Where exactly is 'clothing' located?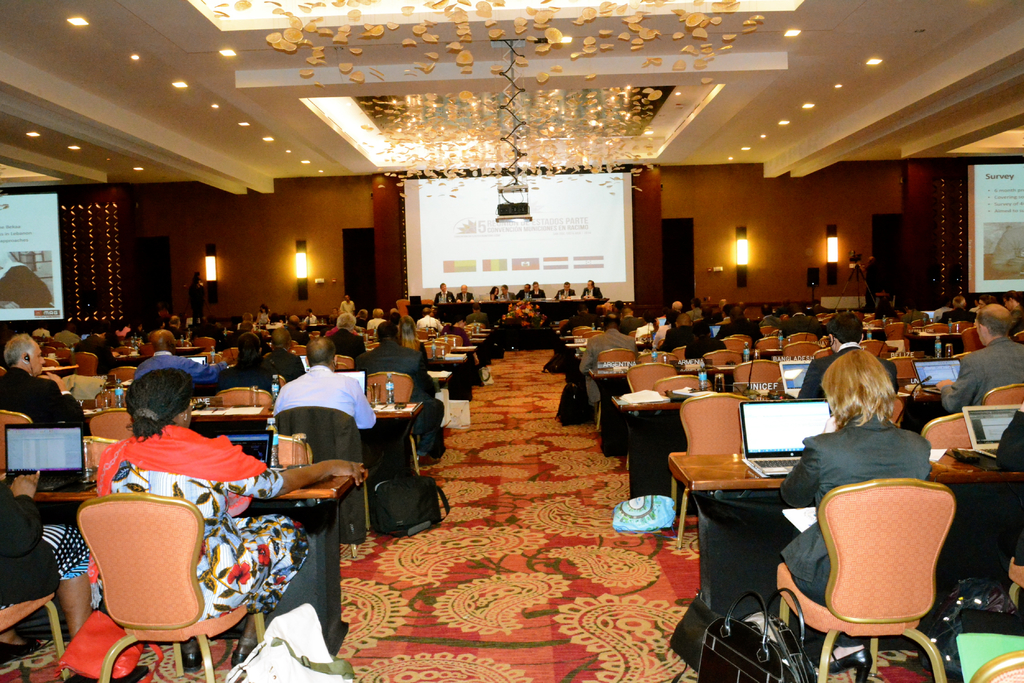
Its bounding box is detection(578, 331, 630, 401).
